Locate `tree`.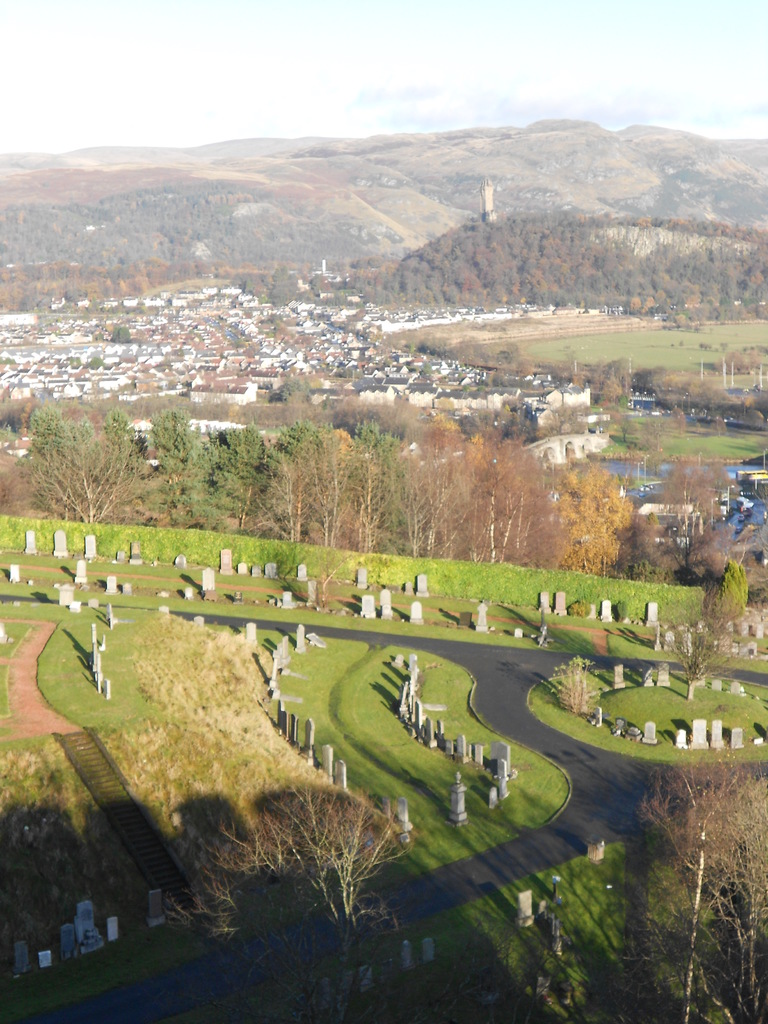
Bounding box: [106,321,134,348].
